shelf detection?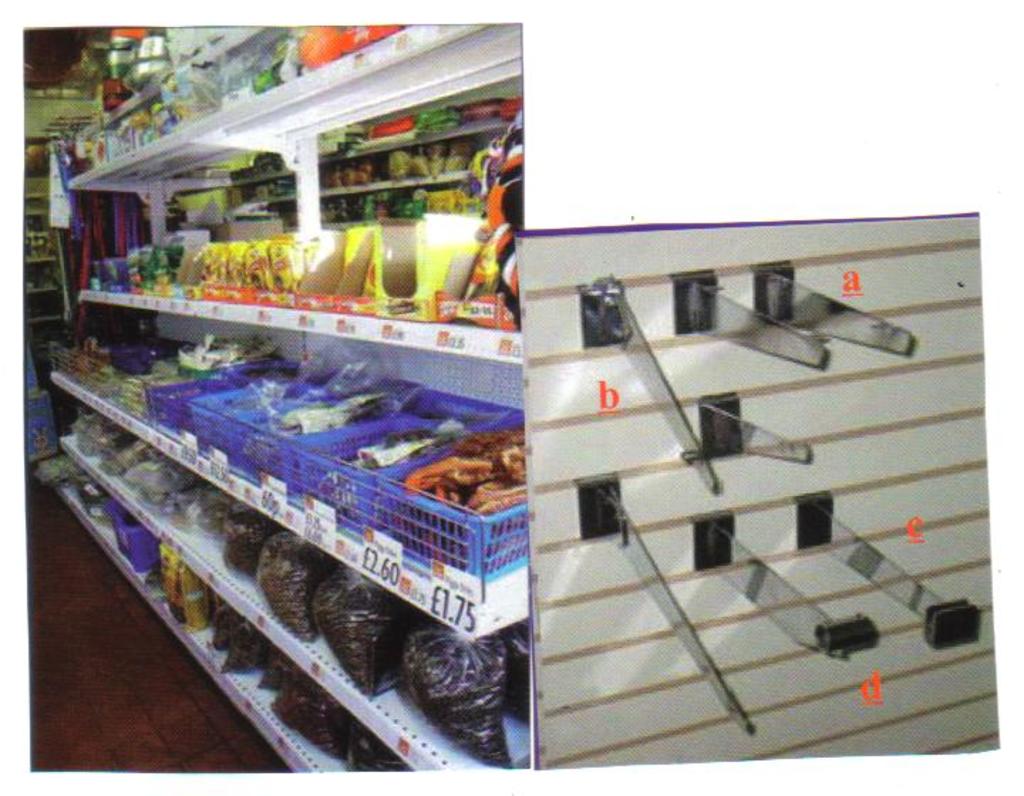
rect(24, 149, 57, 323)
